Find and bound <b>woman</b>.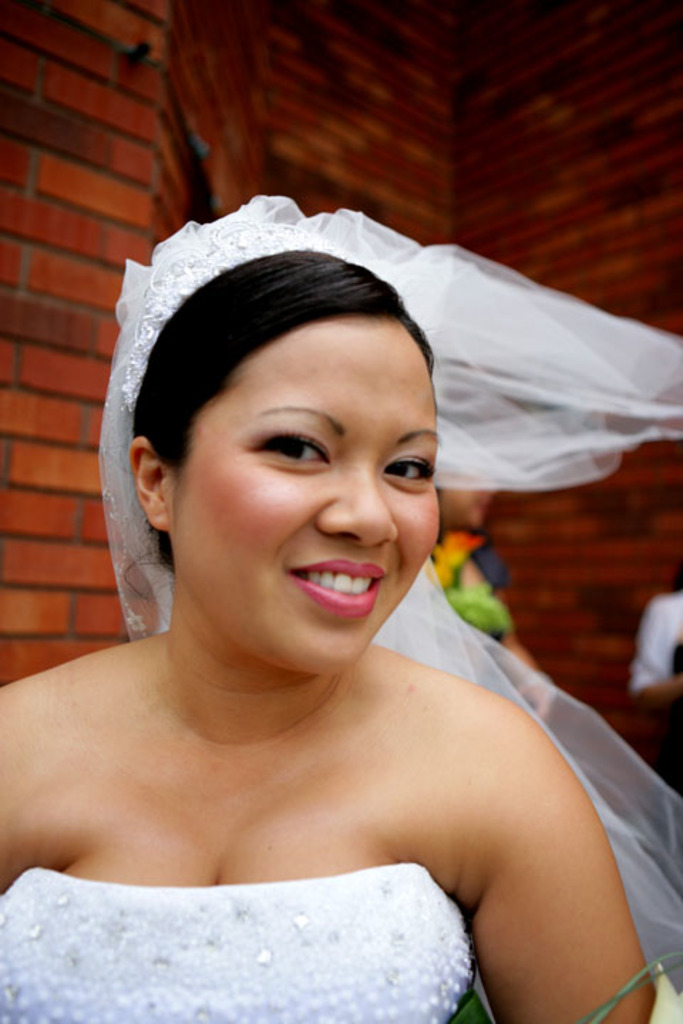
Bound: bbox=[0, 195, 682, 1023].
